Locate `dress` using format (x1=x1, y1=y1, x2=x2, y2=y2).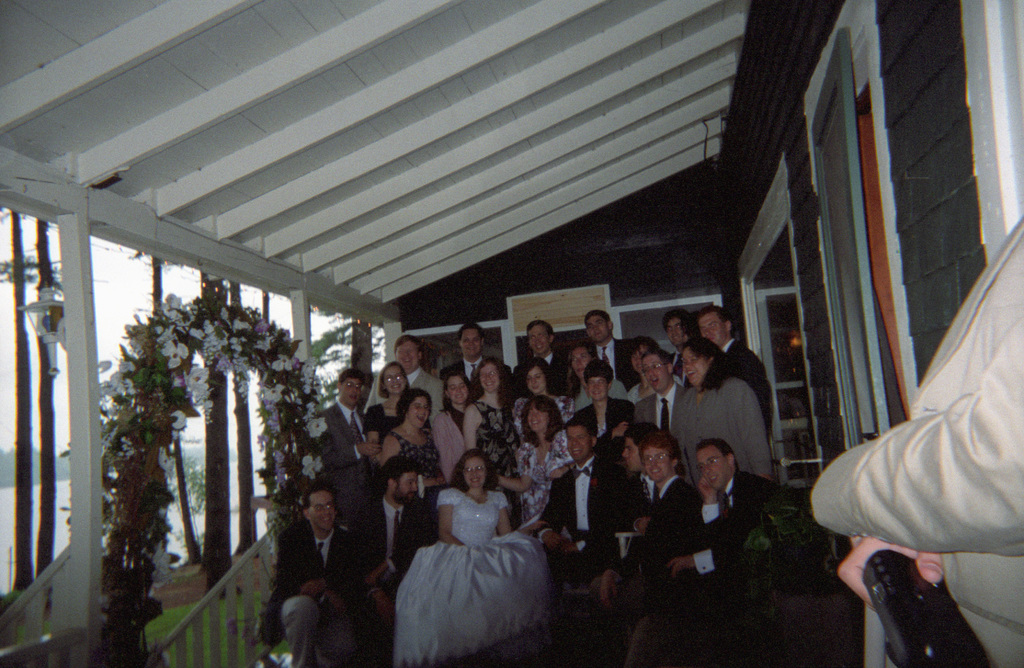
(x1=390, y1=428, x2=444, y2=477).
